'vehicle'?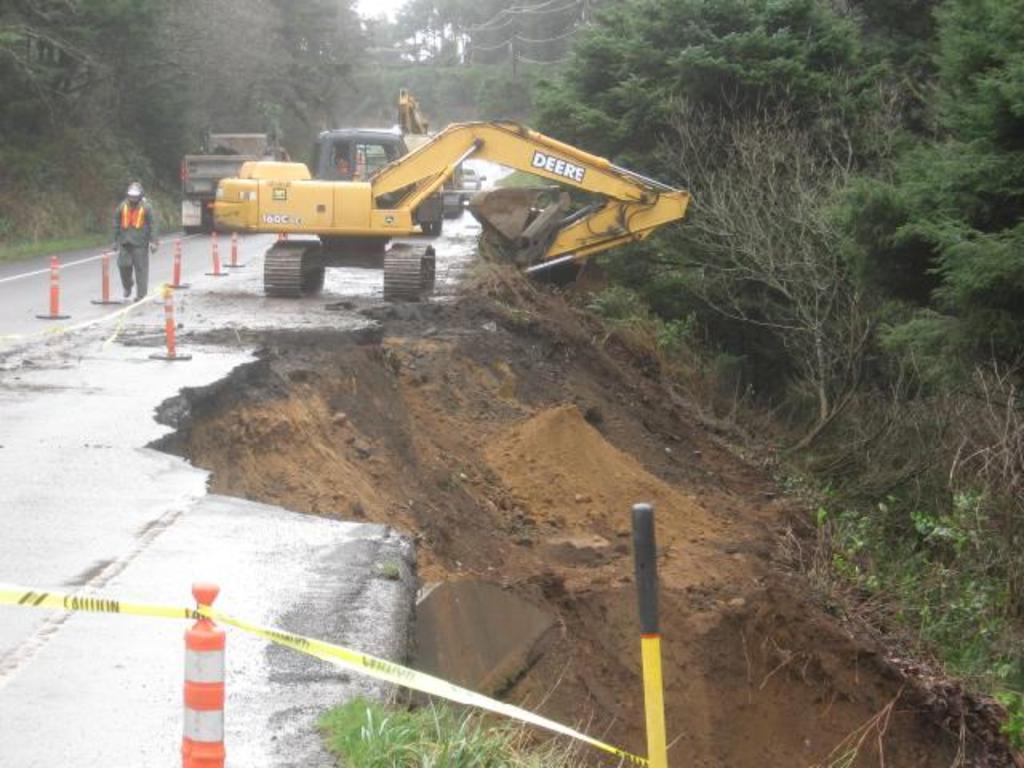
[left=195, top=93, right=666, bottom=314]
